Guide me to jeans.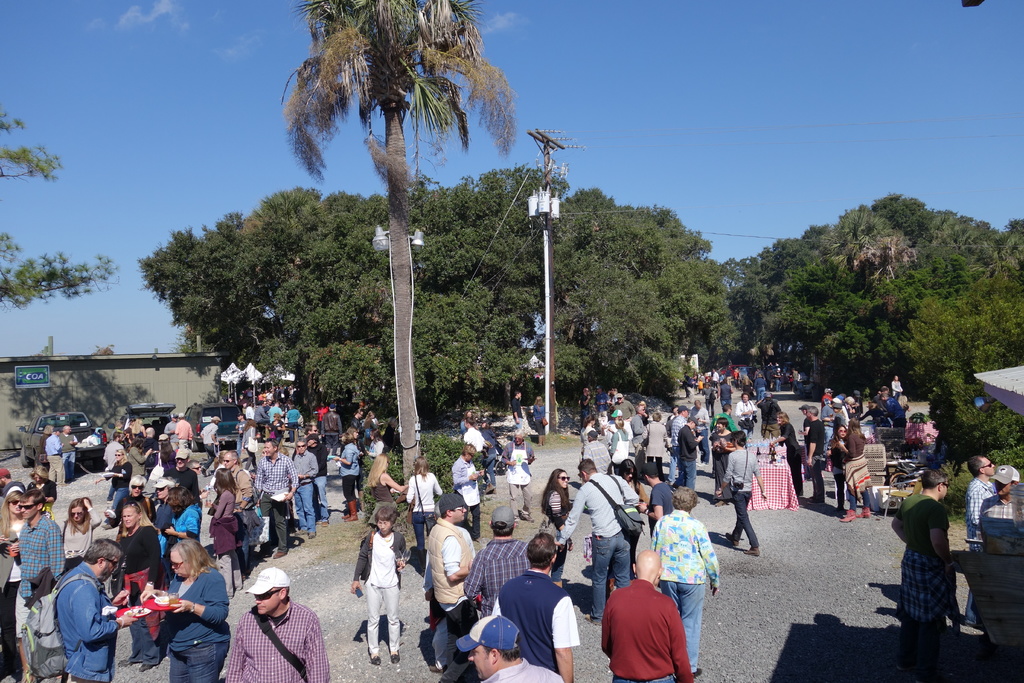
Guidance: bbox(785, 446, 808, 498).
